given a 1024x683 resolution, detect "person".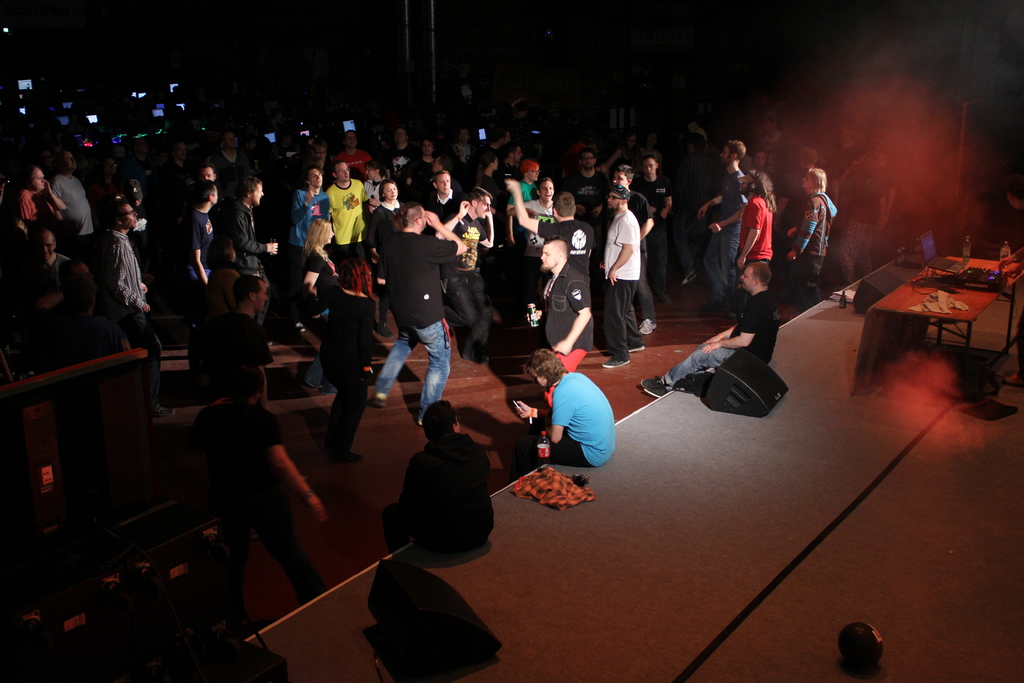
(x1=291, y1=165, x2=330, y2=311).
